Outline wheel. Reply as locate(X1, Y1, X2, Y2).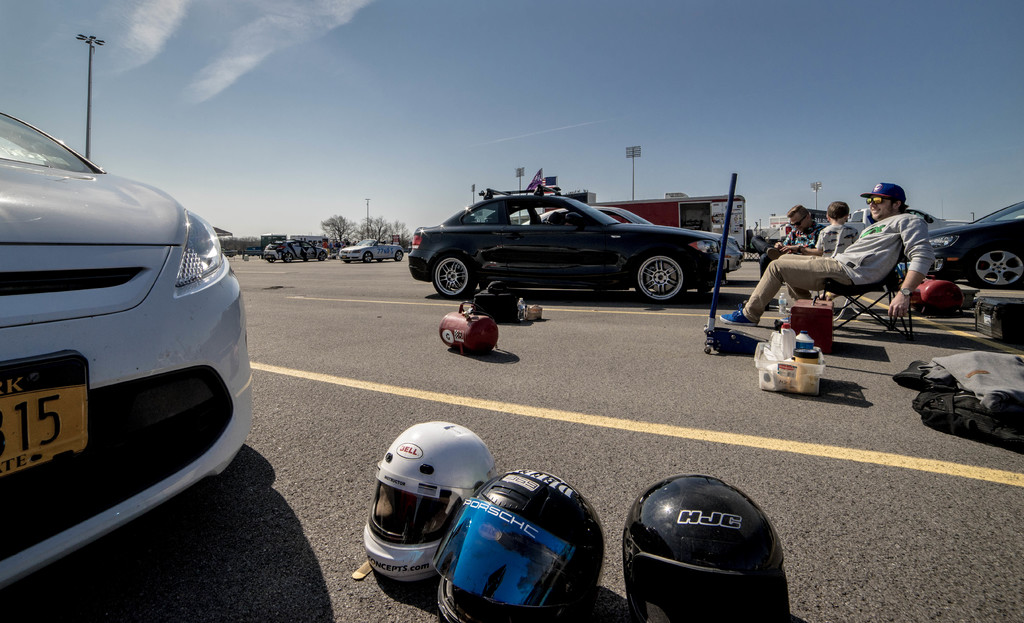
locate(266, 253, 278, 266).
